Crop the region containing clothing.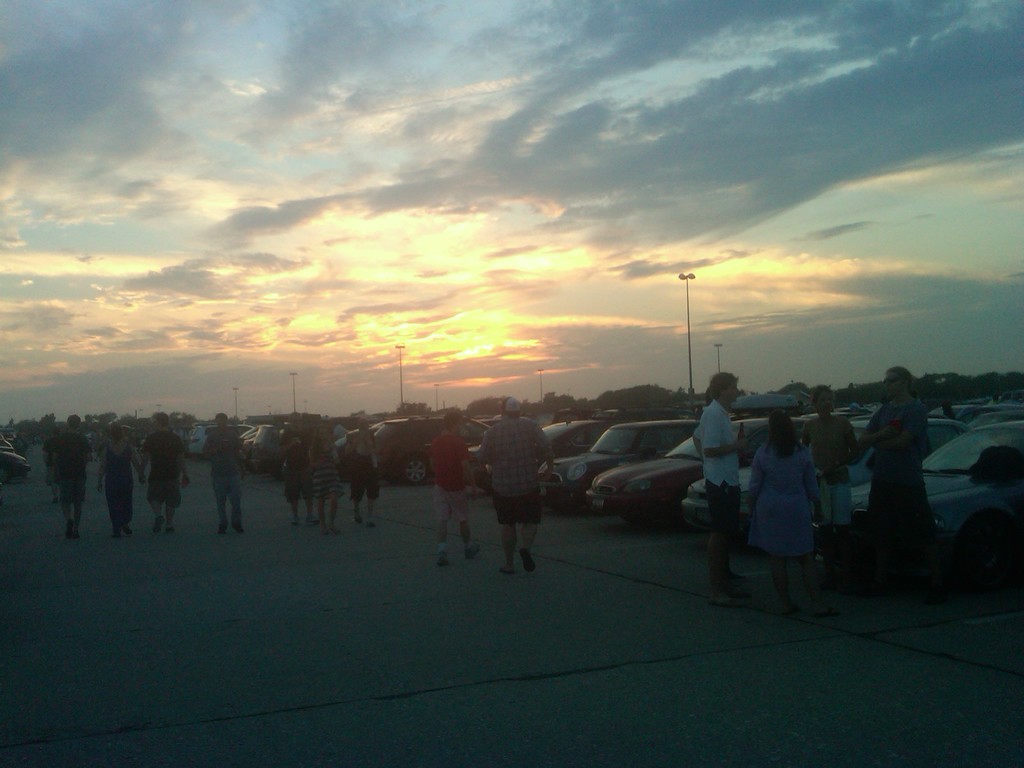
Crop region: box=[344, 433, 383, 500].
